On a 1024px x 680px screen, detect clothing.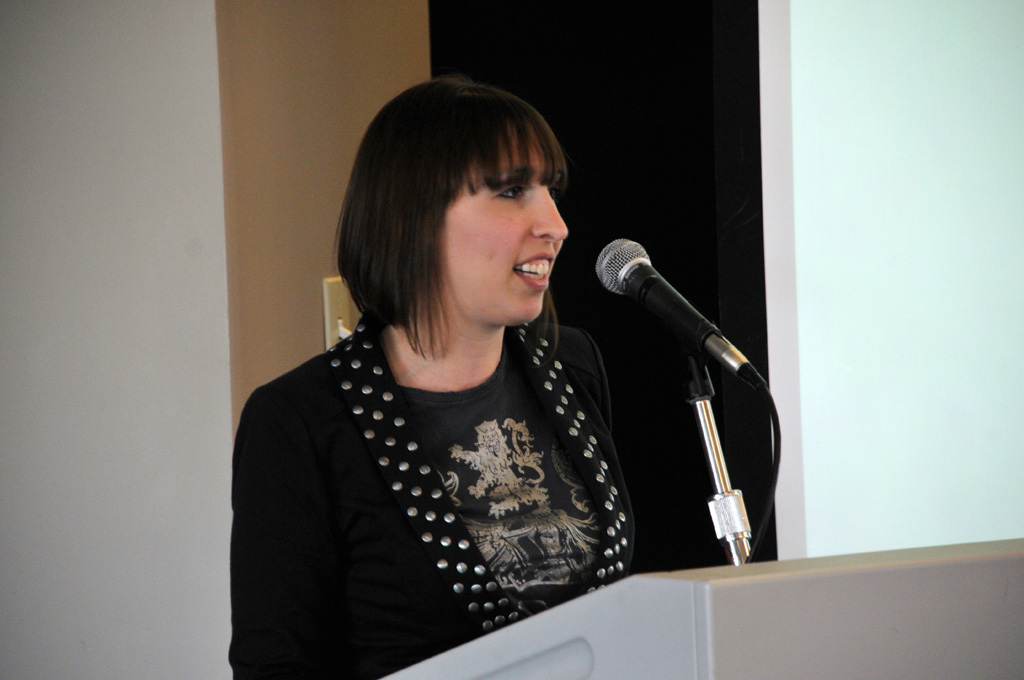
206/307/684/663.
